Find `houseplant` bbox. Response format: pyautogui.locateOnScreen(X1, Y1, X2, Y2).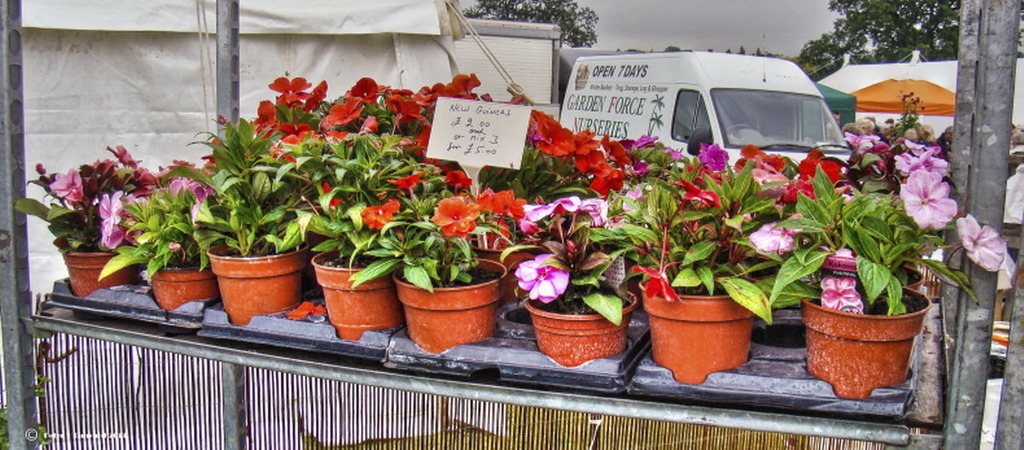
pyautogui.locateOnScreen(21, 146, 172, 303).
